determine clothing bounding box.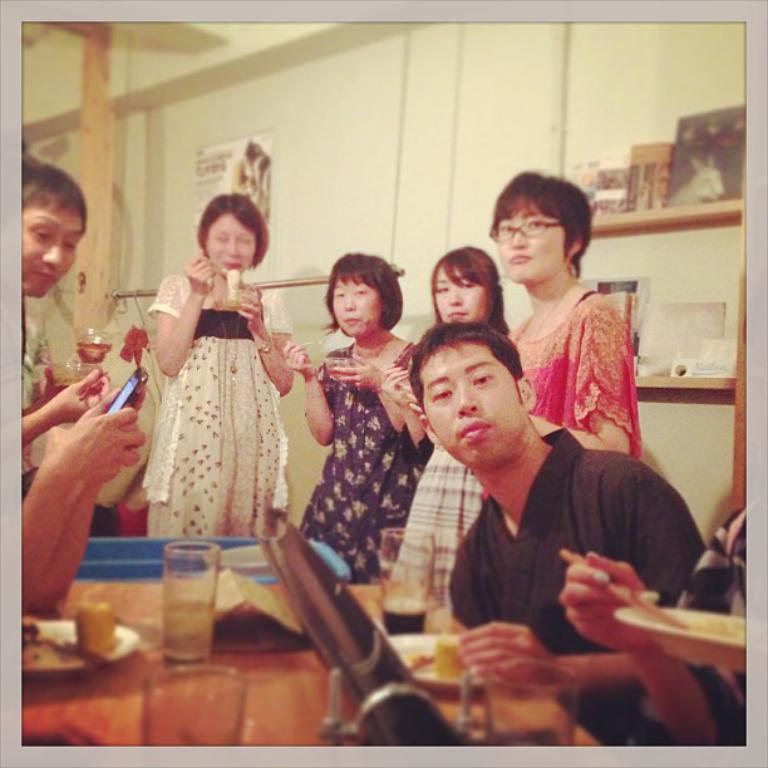
Determined: 16:290:38:503.
